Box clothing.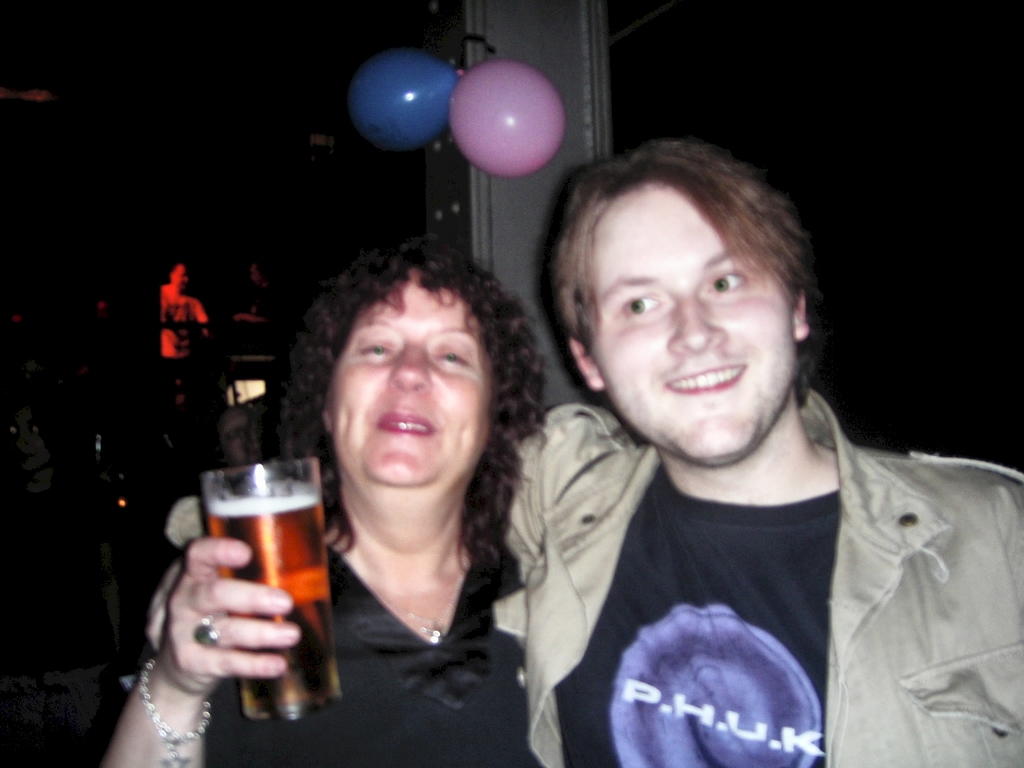
l=488, t=404, r=1023, b=767.
